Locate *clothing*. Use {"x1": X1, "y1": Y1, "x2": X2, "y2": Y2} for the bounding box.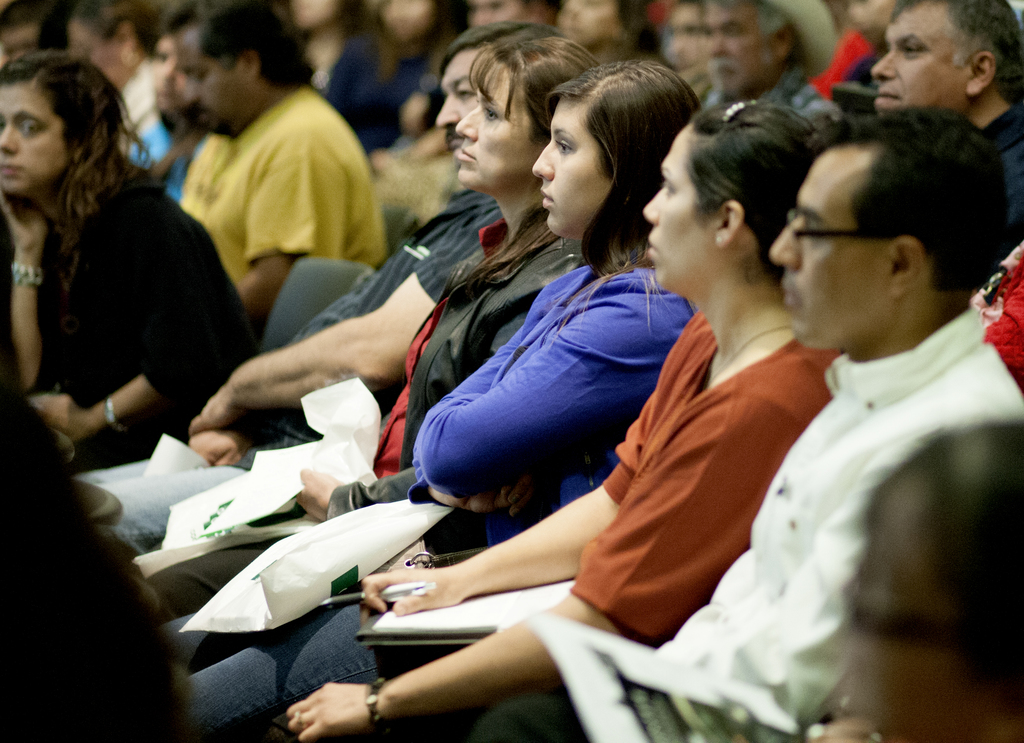
{"x1": 474, "y1": 299, "x2": 1023, "y2": 740}.
